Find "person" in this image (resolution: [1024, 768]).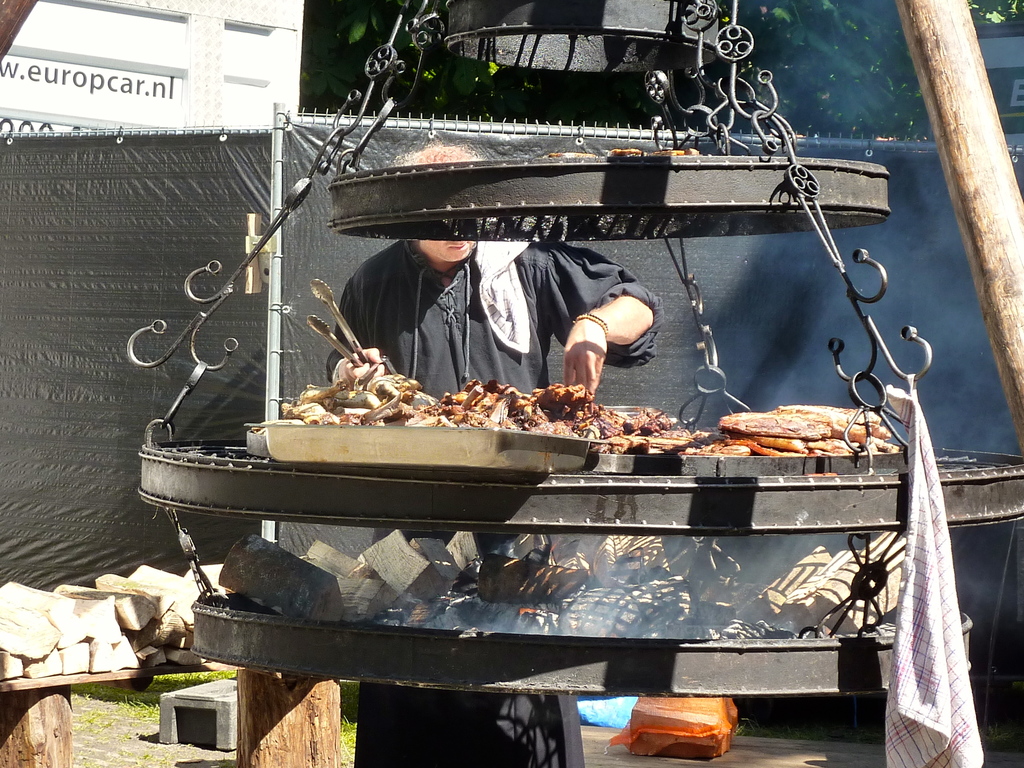
299,134,669,767.
